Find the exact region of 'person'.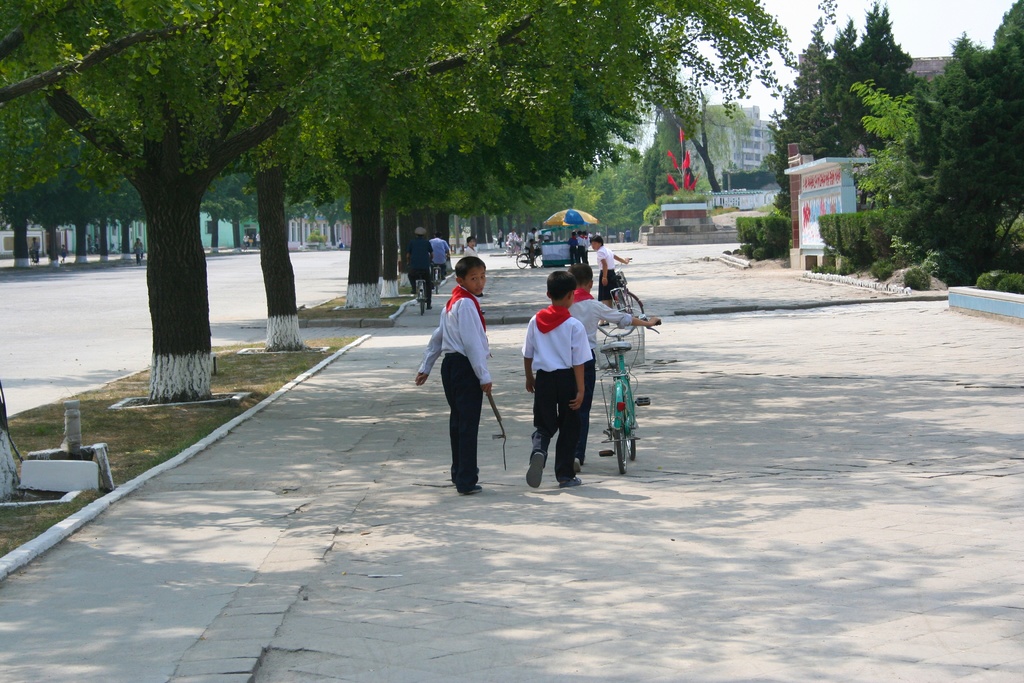
Exact region: rect(577, 226, 589, 264).
